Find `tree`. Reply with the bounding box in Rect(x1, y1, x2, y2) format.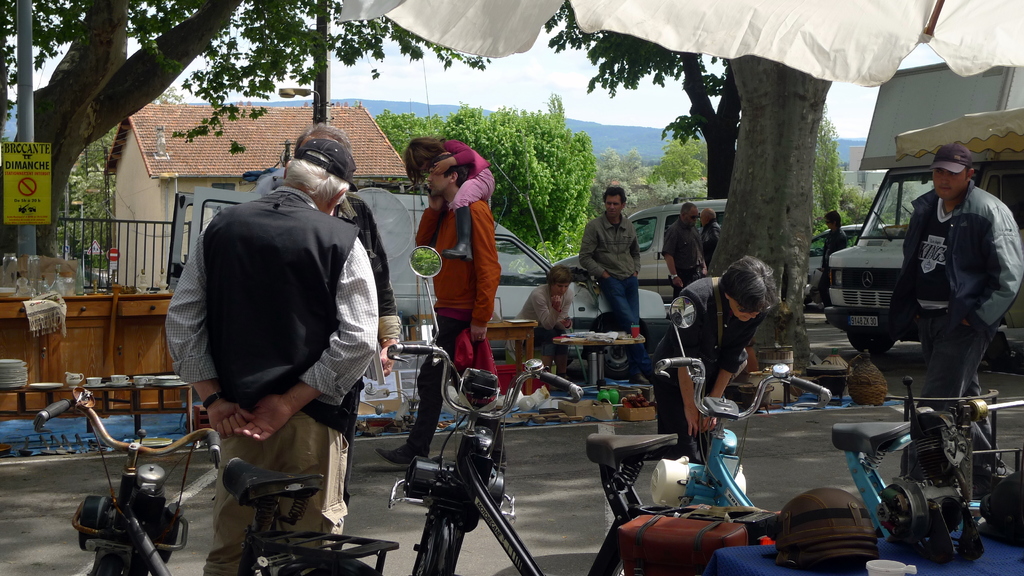
Rect(545, 0, 835, 375).
